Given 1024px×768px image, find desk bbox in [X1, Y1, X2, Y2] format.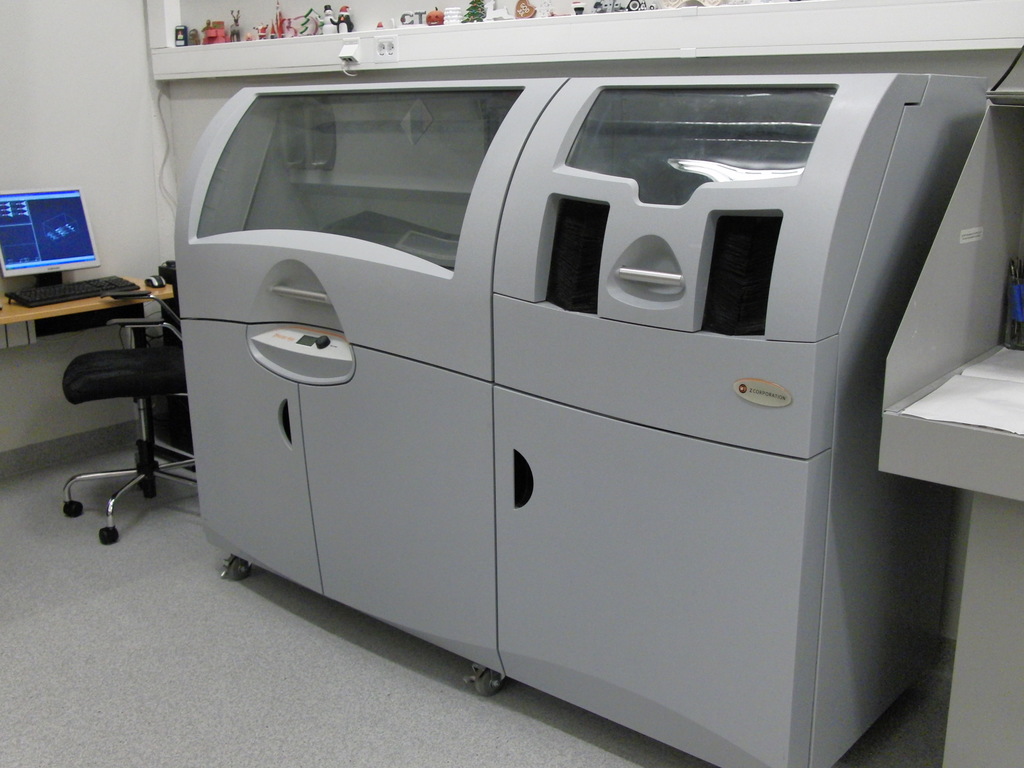
[12, 227, 265, 593].
